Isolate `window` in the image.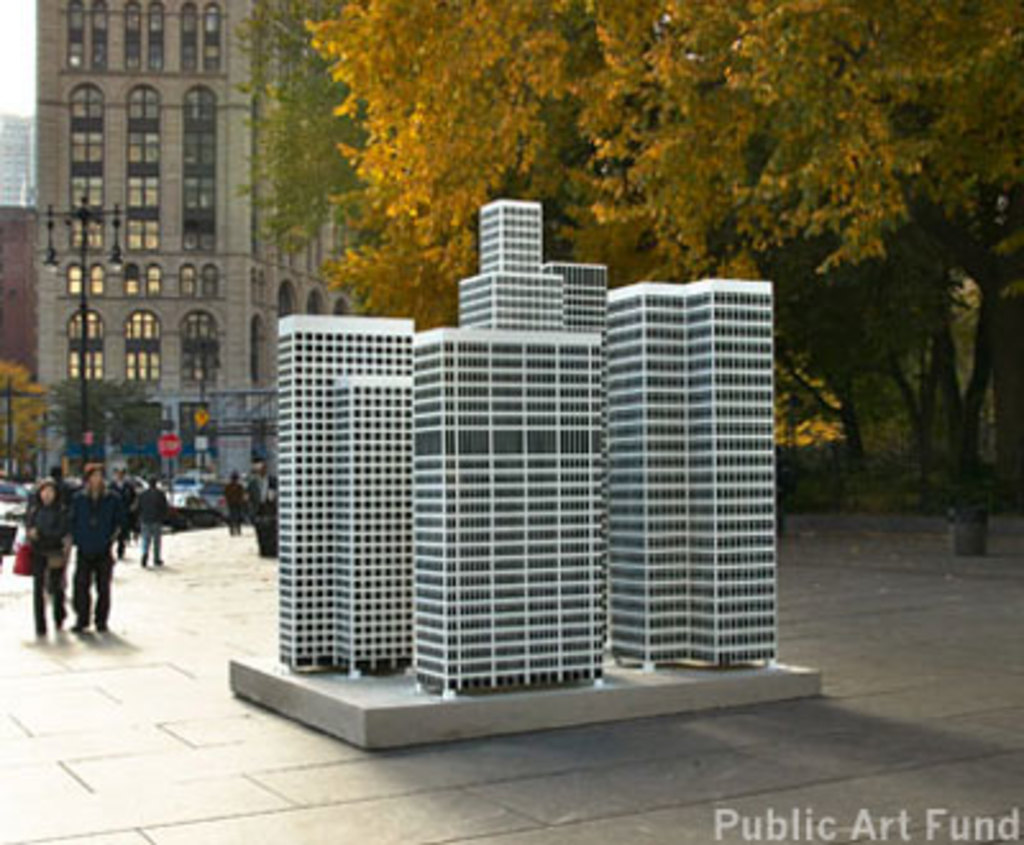
Isolated region: {"x1": 125, "y1": 3, "x2": 166, "y2": 72}.
